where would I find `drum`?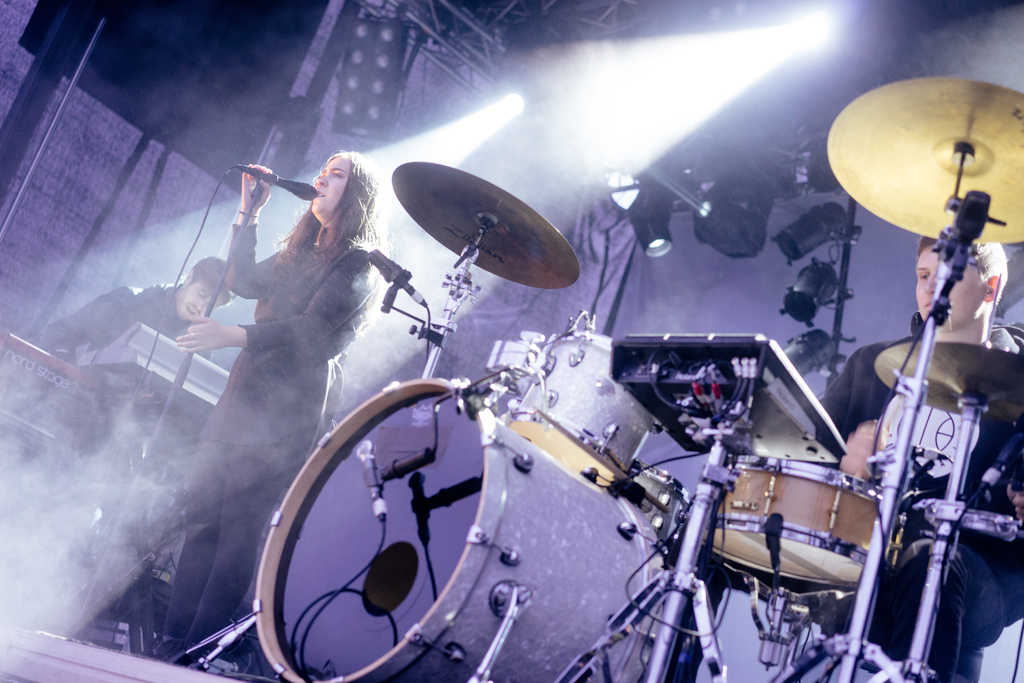
At BBox(256, 377, 652, 682).
